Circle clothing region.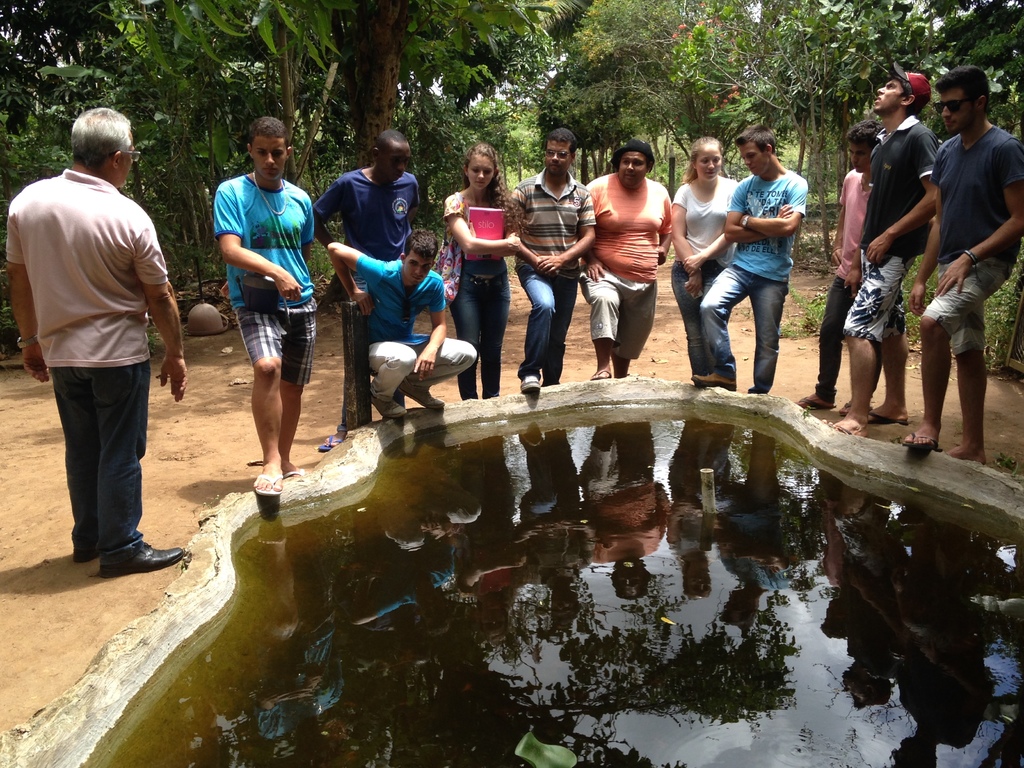
Region: (214, 172, 318, 394).
